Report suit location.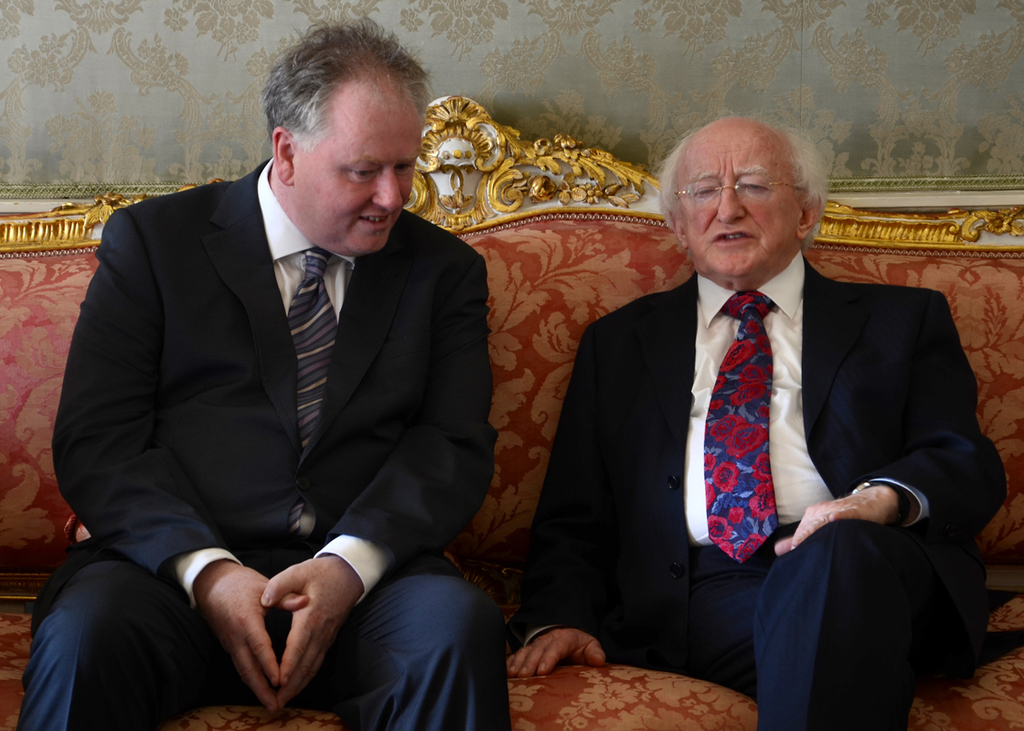
Report: Rect(514, 278, 1000, 730).
